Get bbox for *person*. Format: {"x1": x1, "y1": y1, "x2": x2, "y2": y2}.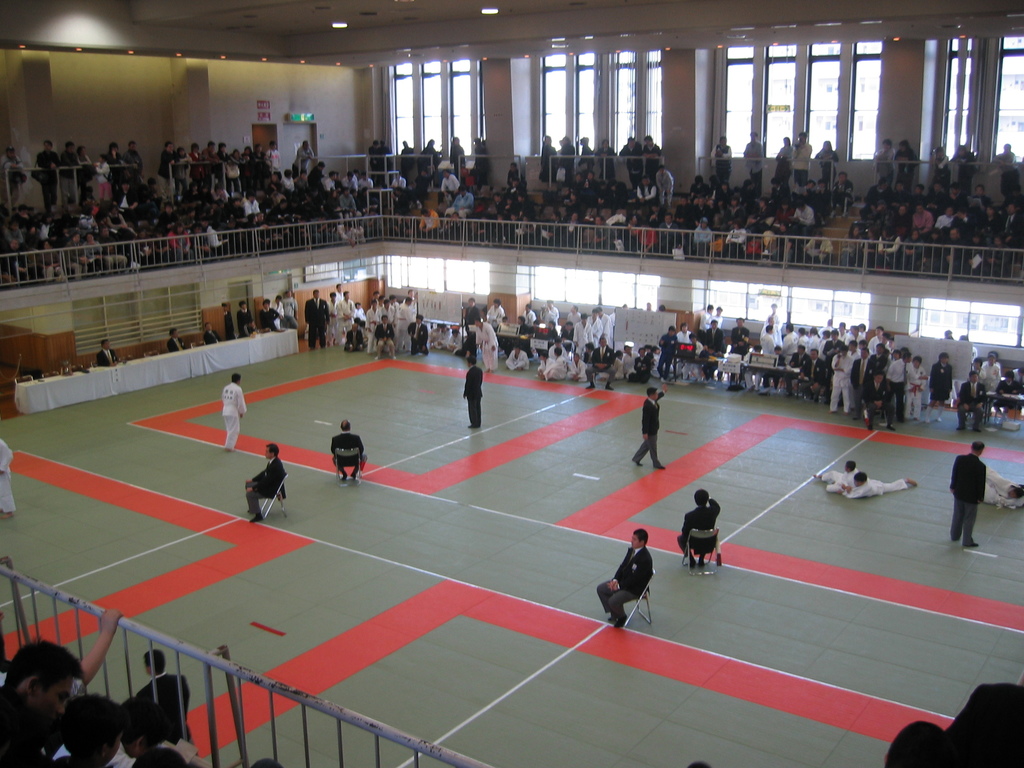
{"x1": 884, "y1": 680, "x2": 1023, "y2": 764}.
